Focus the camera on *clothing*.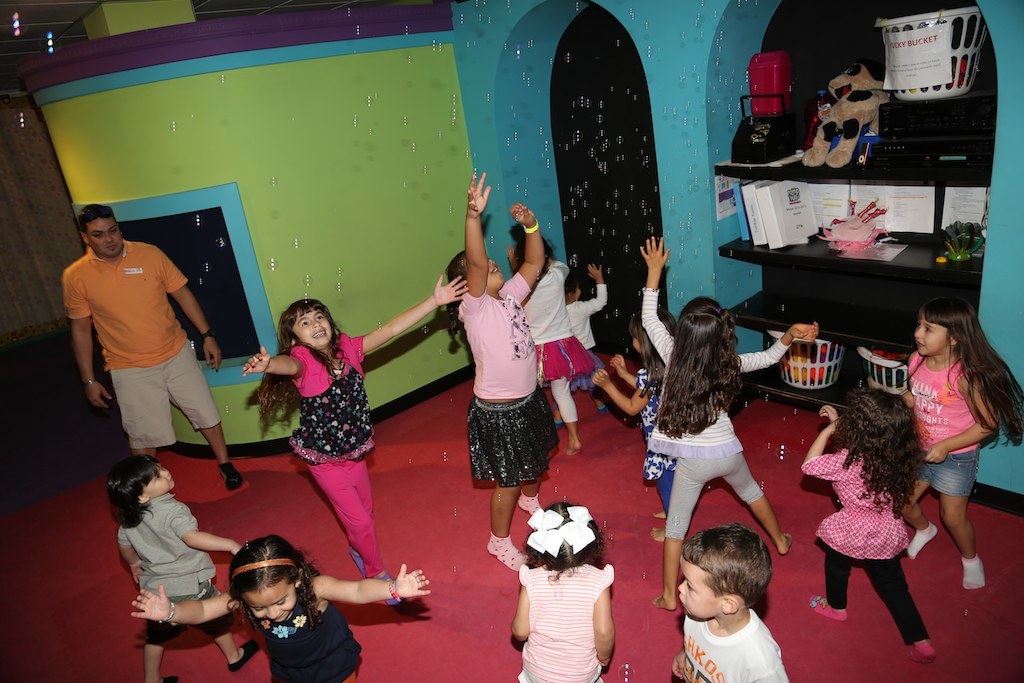
Focus region: <box>112,493,197,630</box>.
